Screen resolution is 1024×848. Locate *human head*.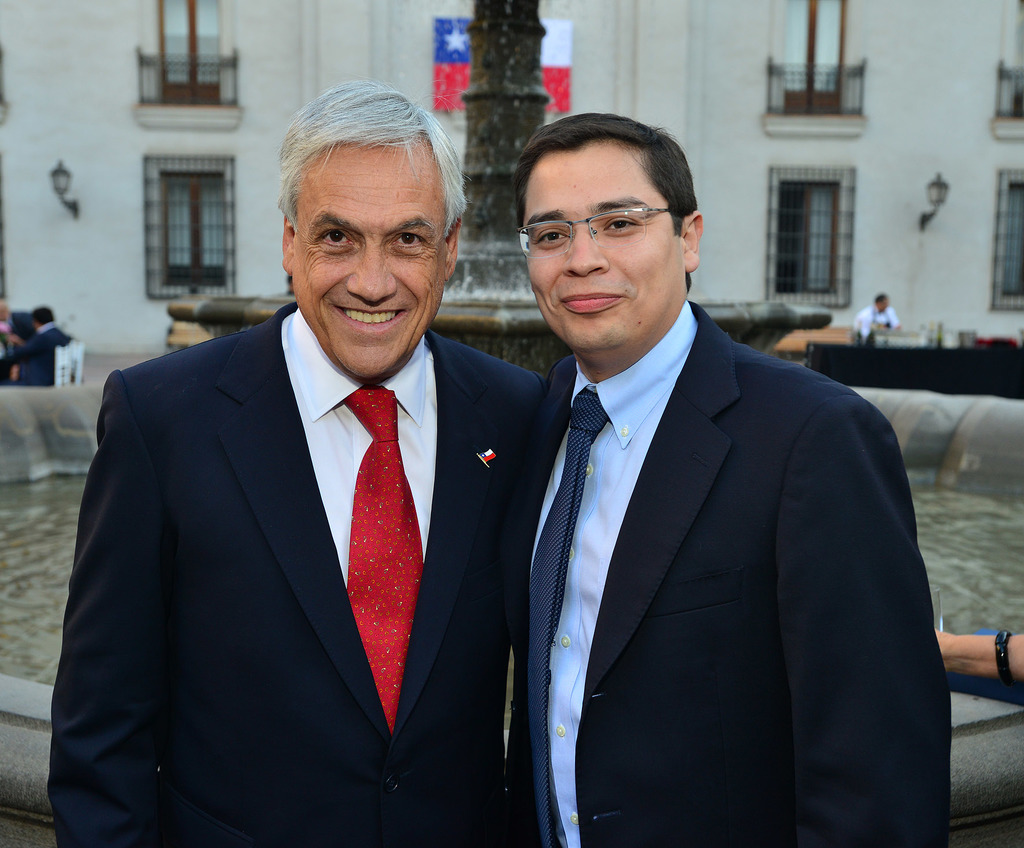
Rect(259, 70, 465, 358).
